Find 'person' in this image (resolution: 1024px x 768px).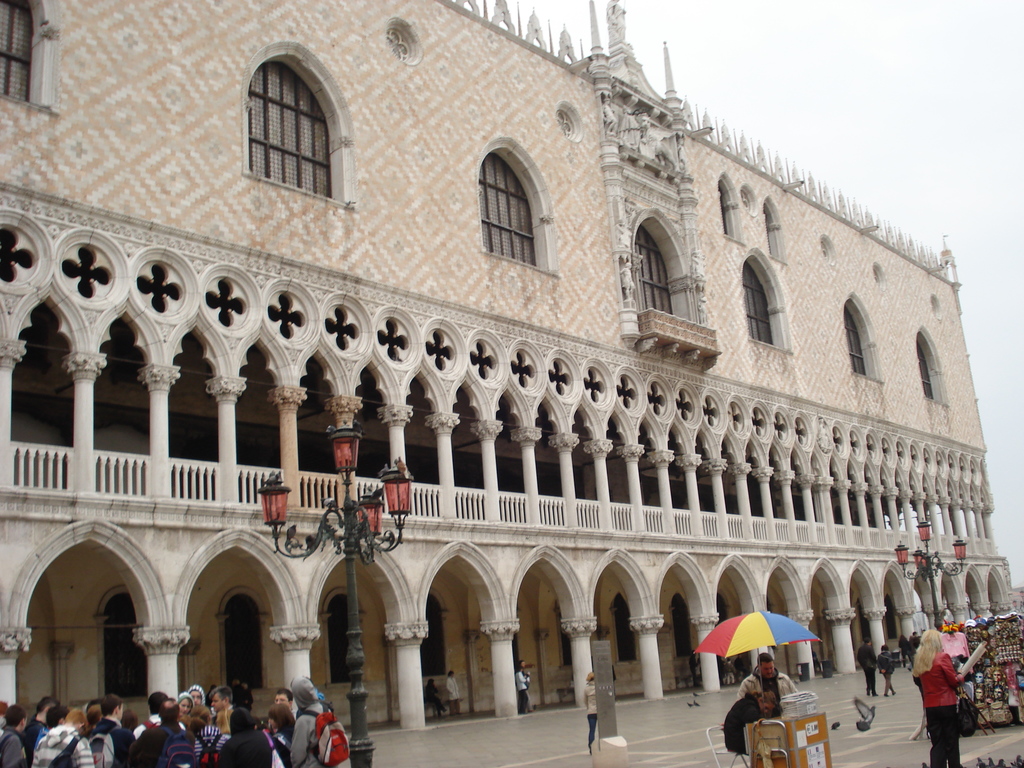
<region>738, 648, 799, 700</region>.
